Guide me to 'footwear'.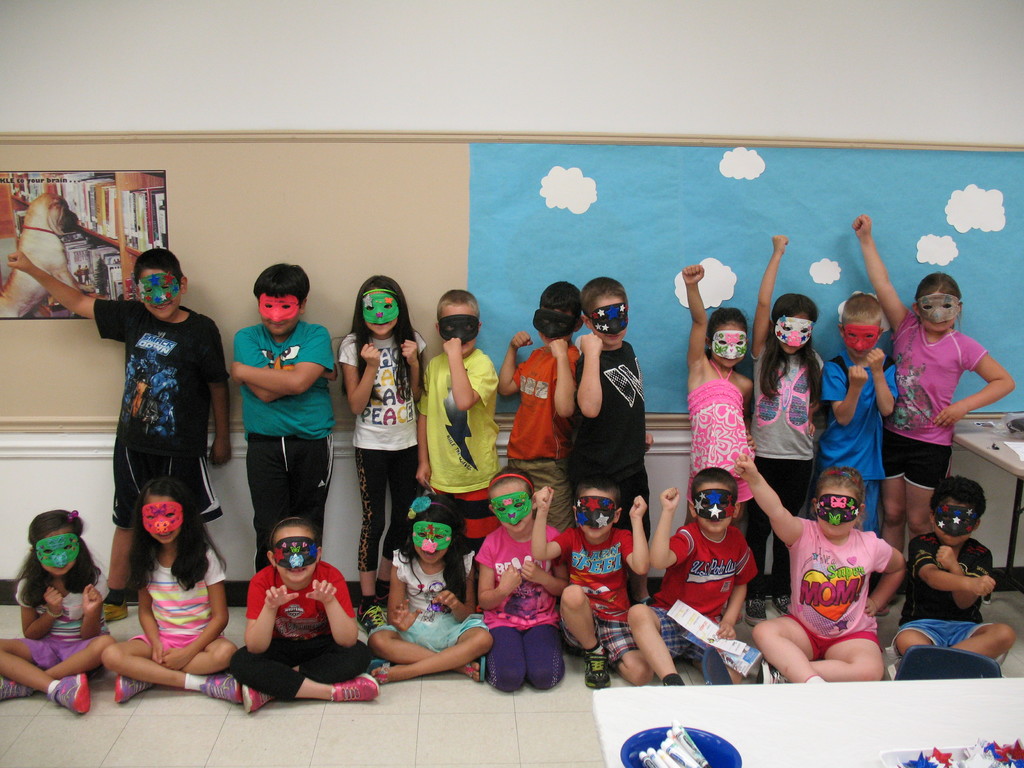
Guidance: (x1=0, y1=675, x2=26, y2=700).
